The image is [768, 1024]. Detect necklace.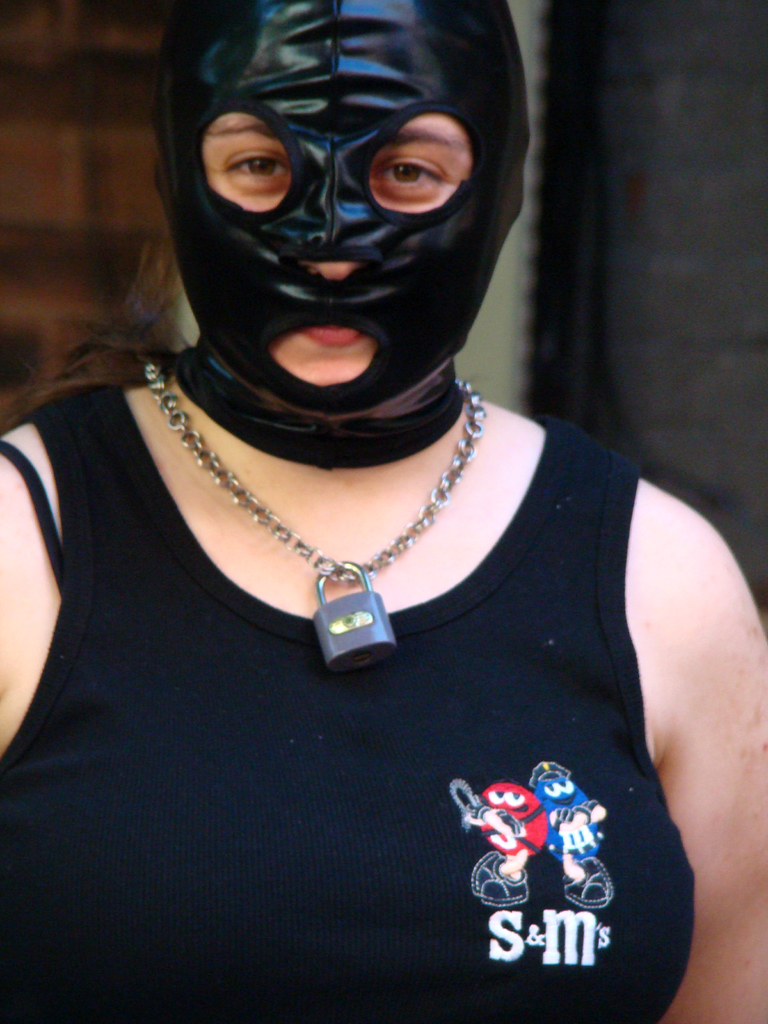
Detection: <box>189,381,499,655</box>.
